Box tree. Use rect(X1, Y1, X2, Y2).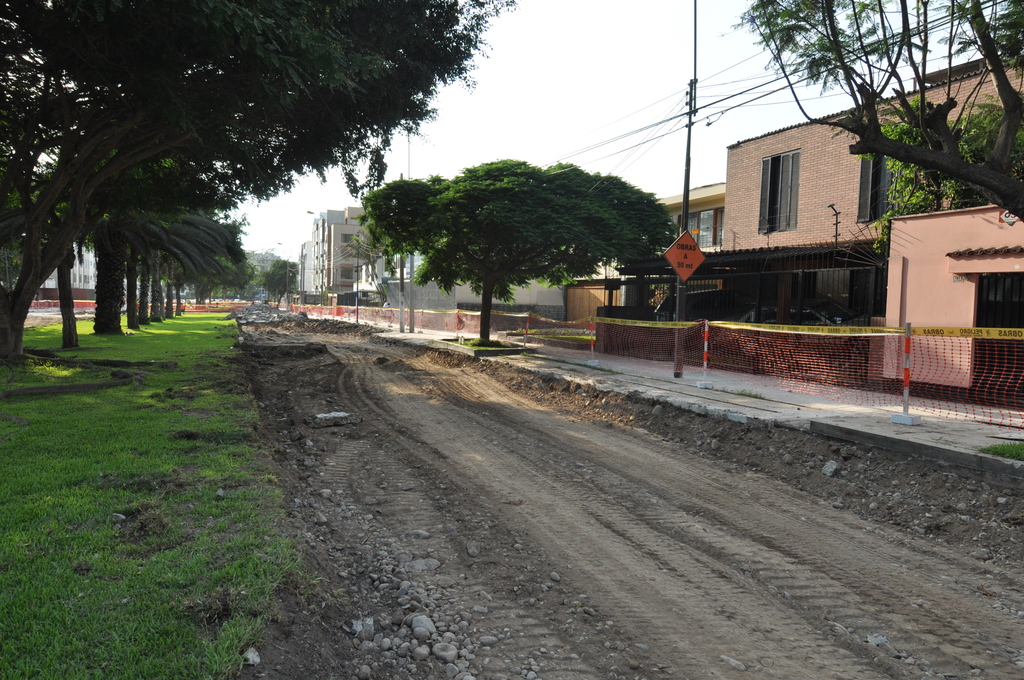
rect(350, 155, 680, 352).
